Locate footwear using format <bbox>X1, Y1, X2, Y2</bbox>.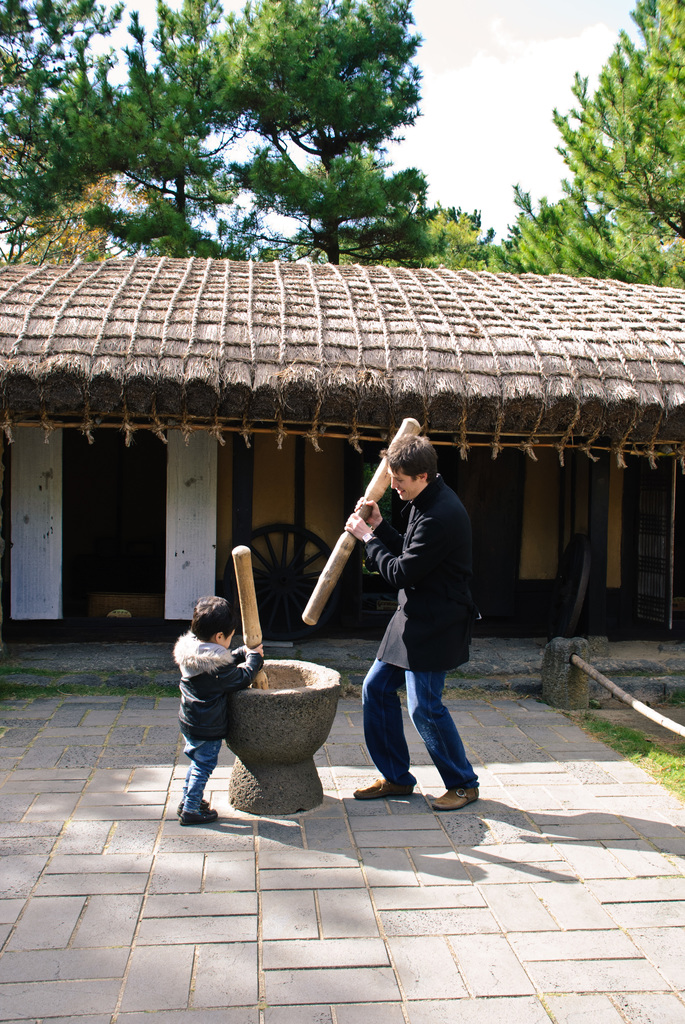
<bbox>430, 783, 484, 812</bbox>.
